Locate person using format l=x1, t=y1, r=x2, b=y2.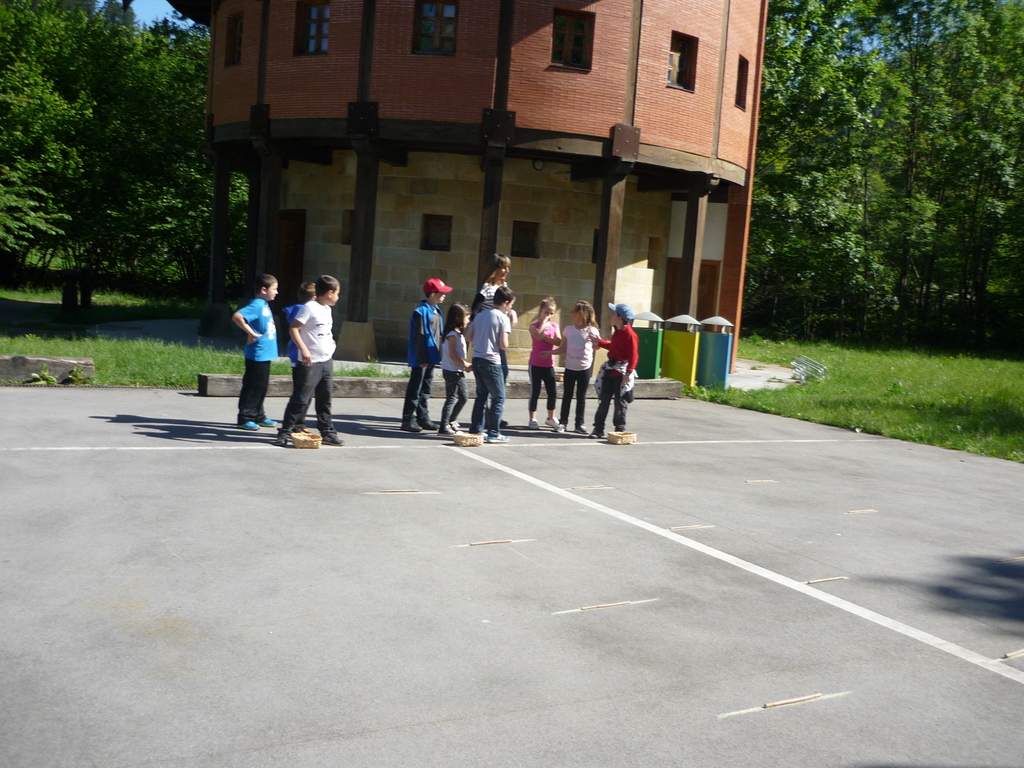
l=568, t=300, r=598, b=433.
